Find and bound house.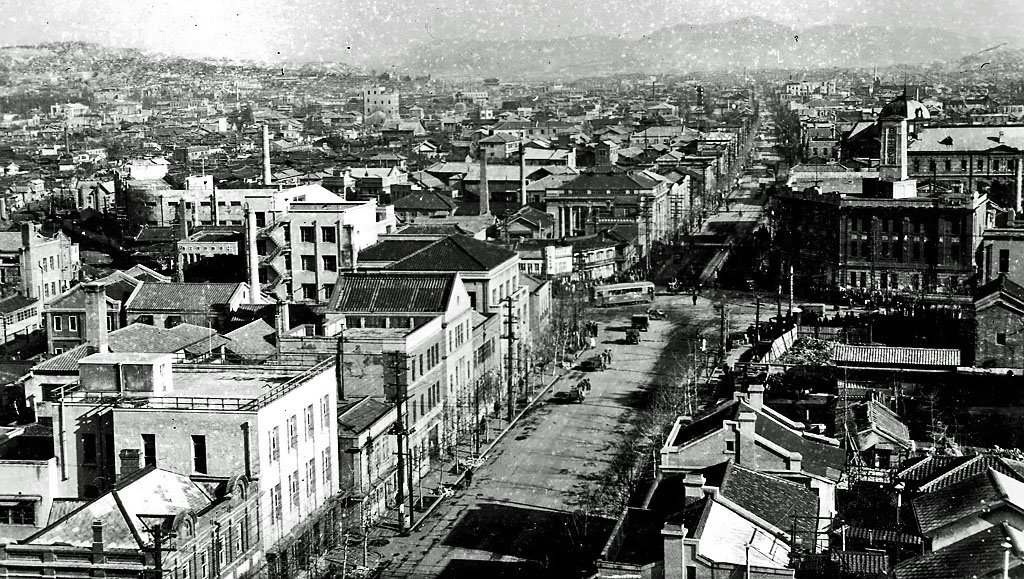
Bound: l=912, t=464, r=1023, b=554.
